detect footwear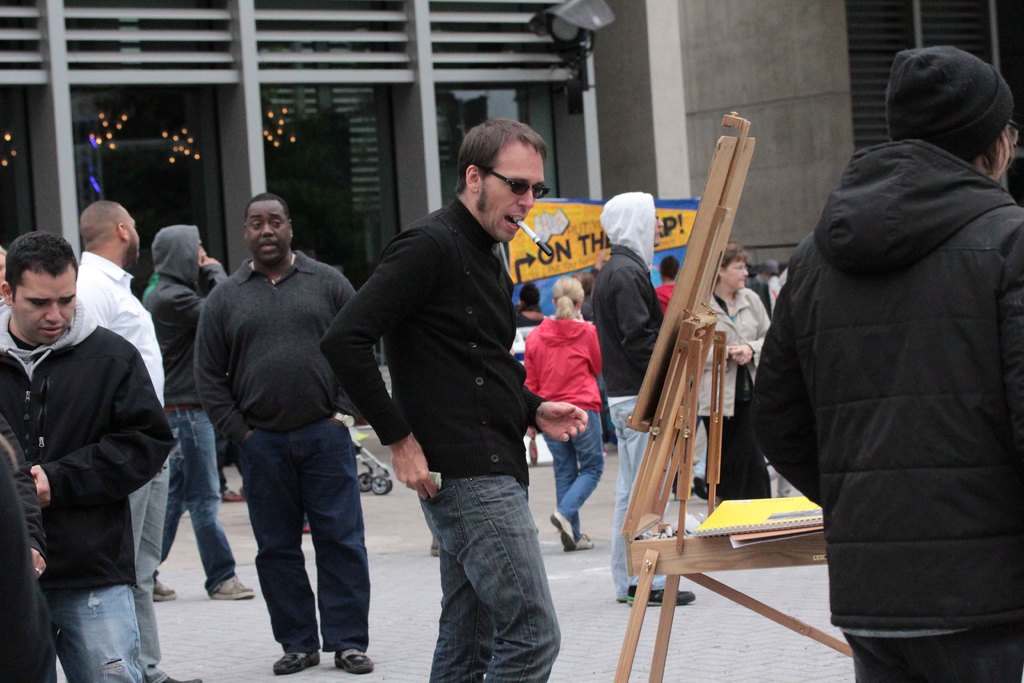
BBox(552, 506, 578, 546)
